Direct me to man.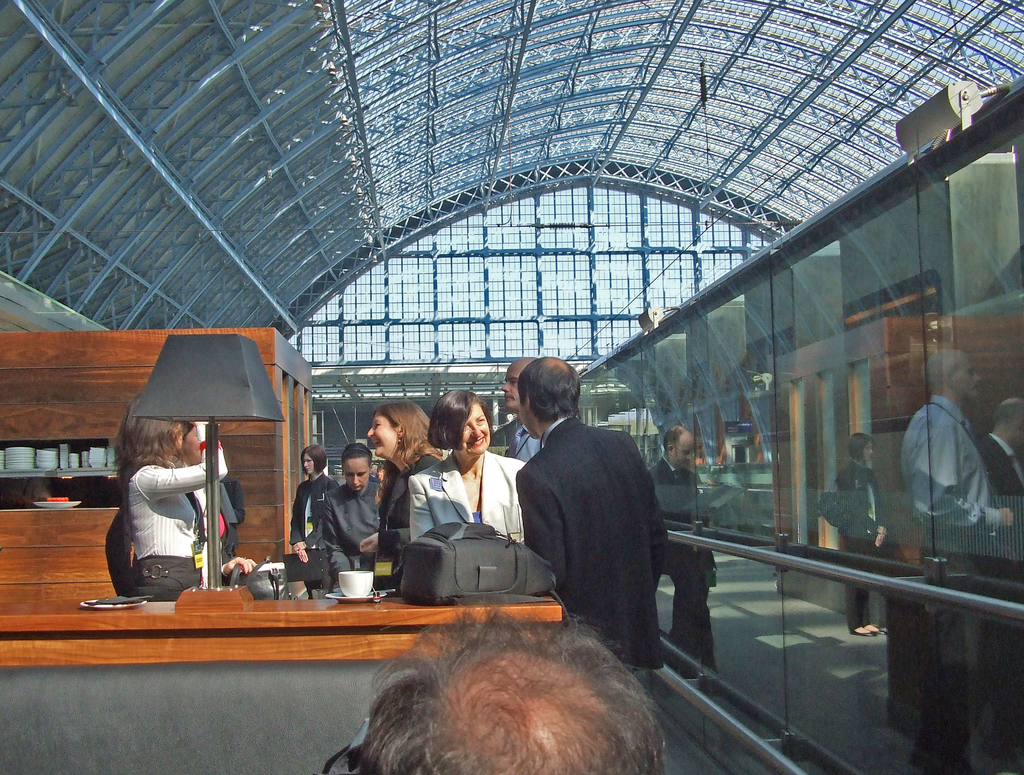
Direction: 355 583 670 774.
